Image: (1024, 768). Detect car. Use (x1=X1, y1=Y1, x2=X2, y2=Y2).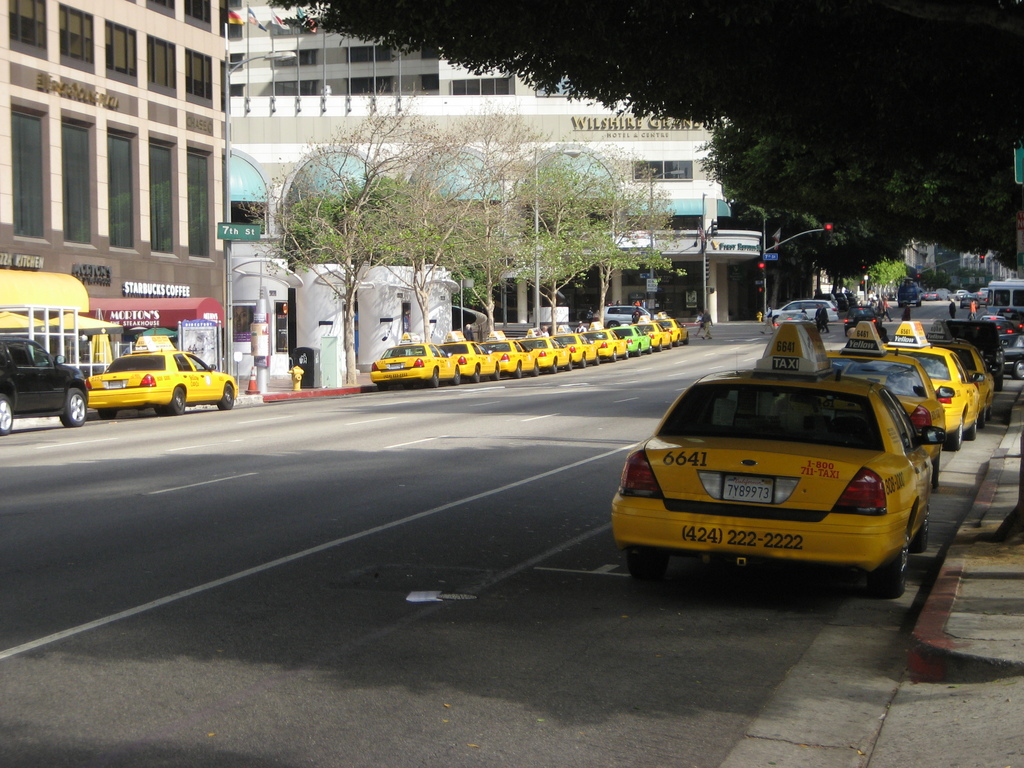
(x1=639, y1=322, x2=675, y2=354).
